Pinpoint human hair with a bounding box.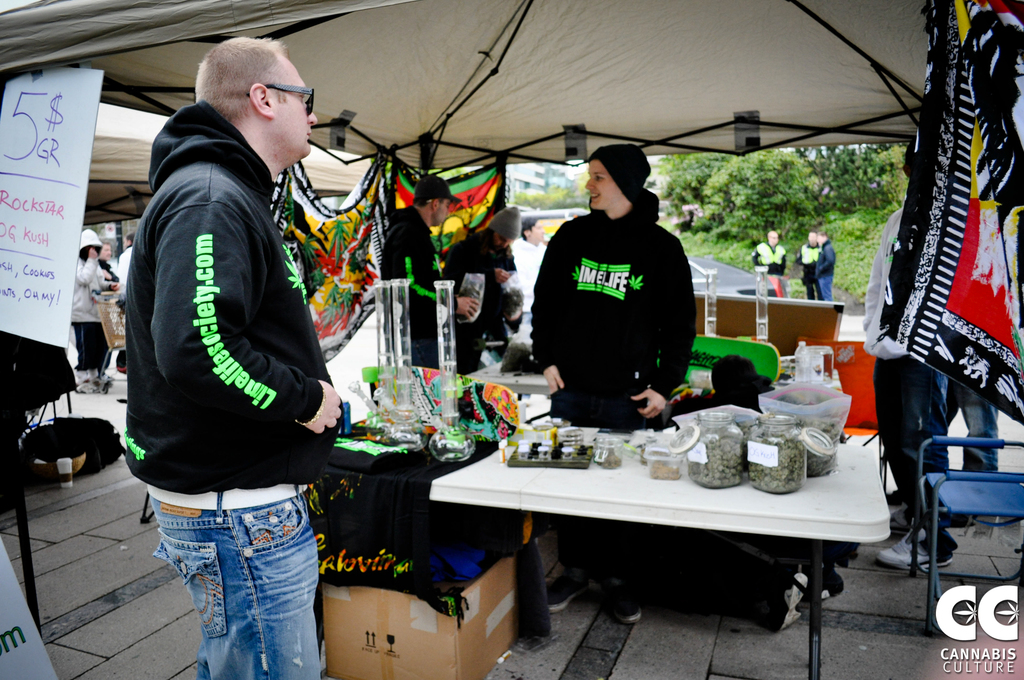
x1=817 y1=230 x2=827 y2=240.
